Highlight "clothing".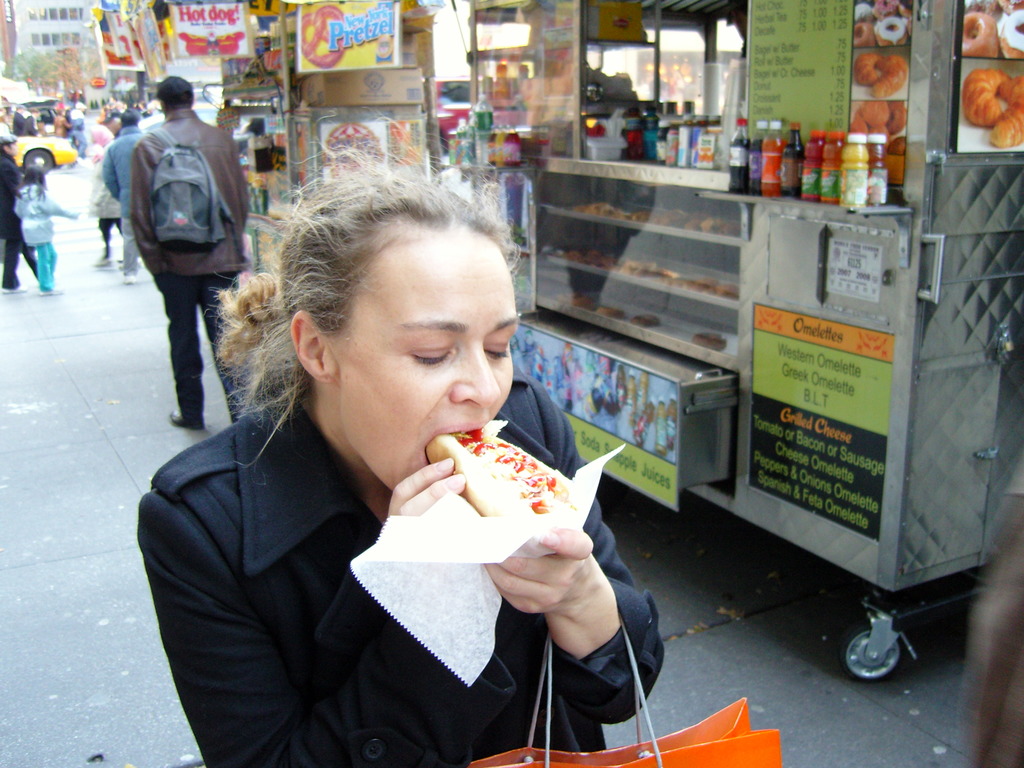
Highlighted region: 11,186,72,291.
